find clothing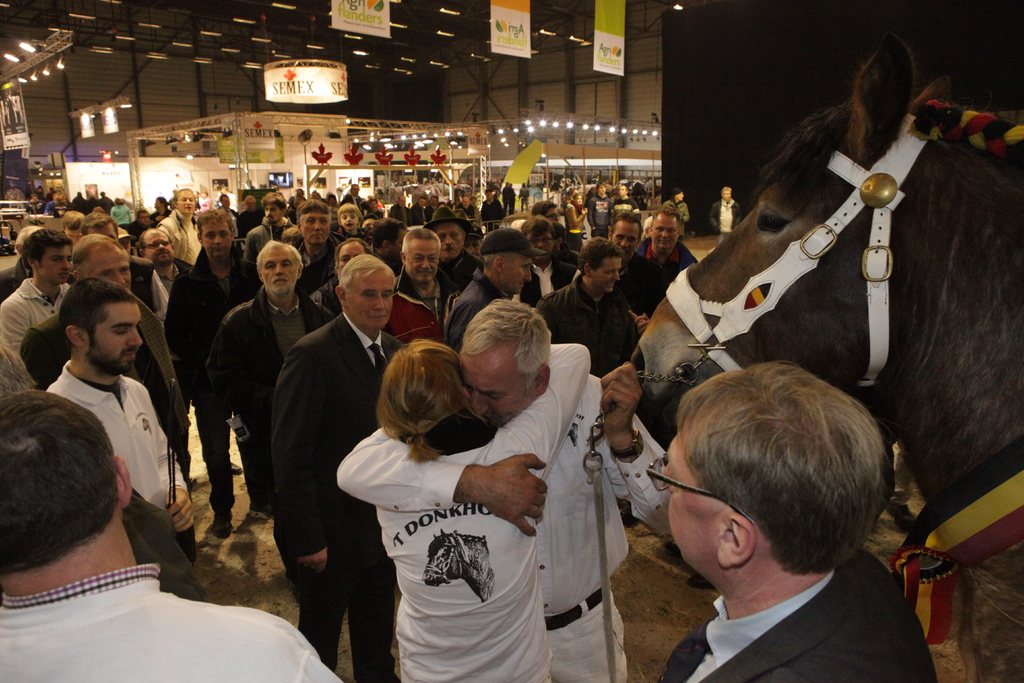
BBox(156, 210, 204, 263)
